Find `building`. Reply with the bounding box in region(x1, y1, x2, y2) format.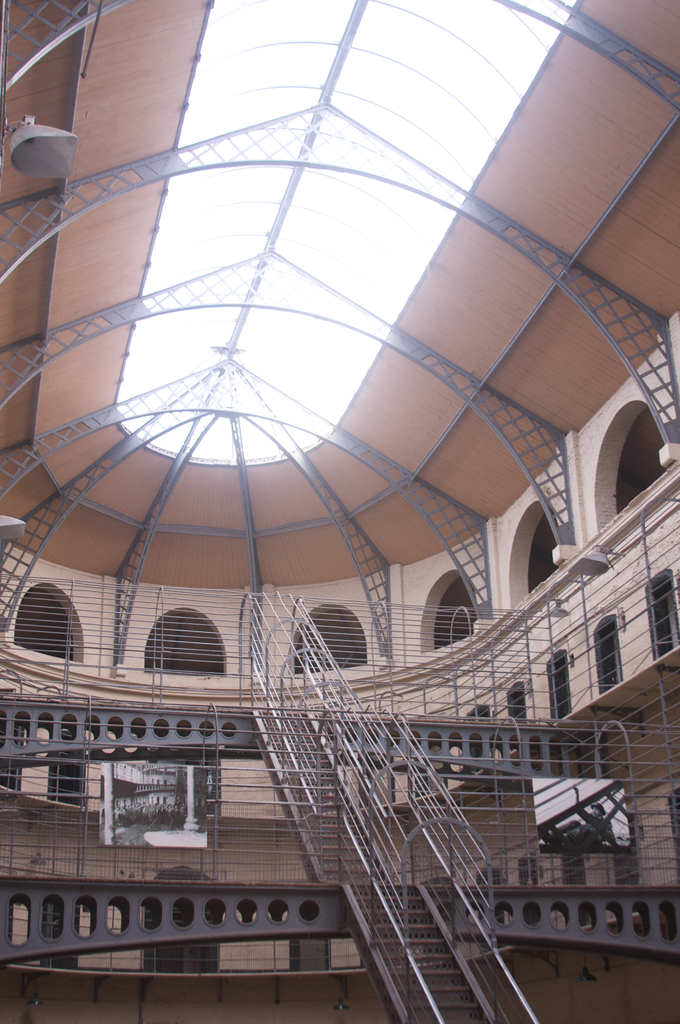
region(0, 0, 679, 1023).
